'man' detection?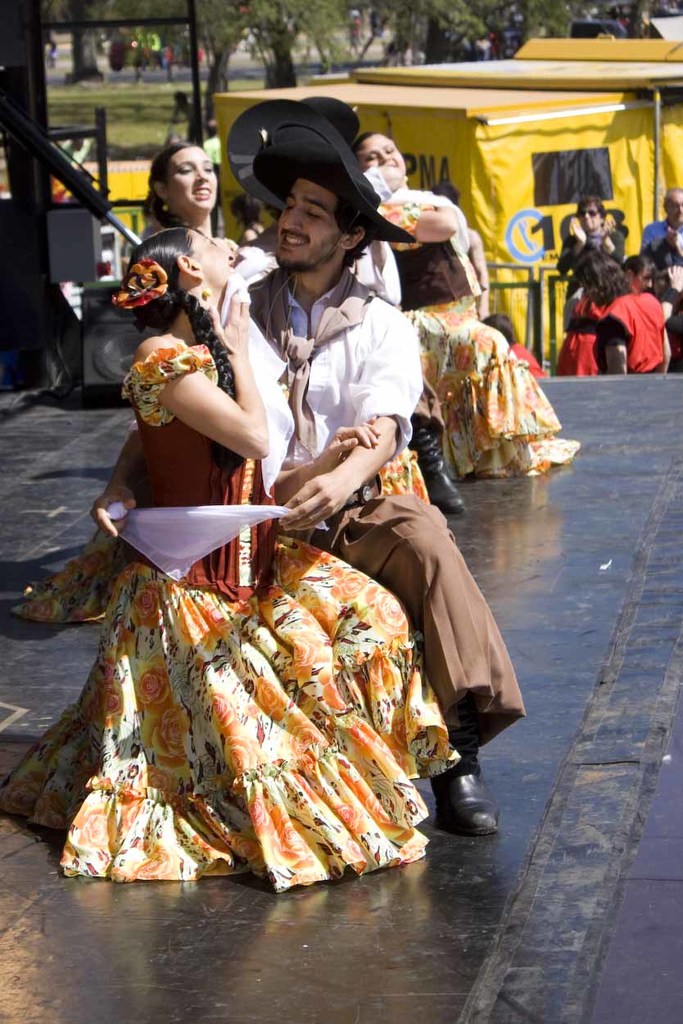
l=652, t=185, r=682, b=283
